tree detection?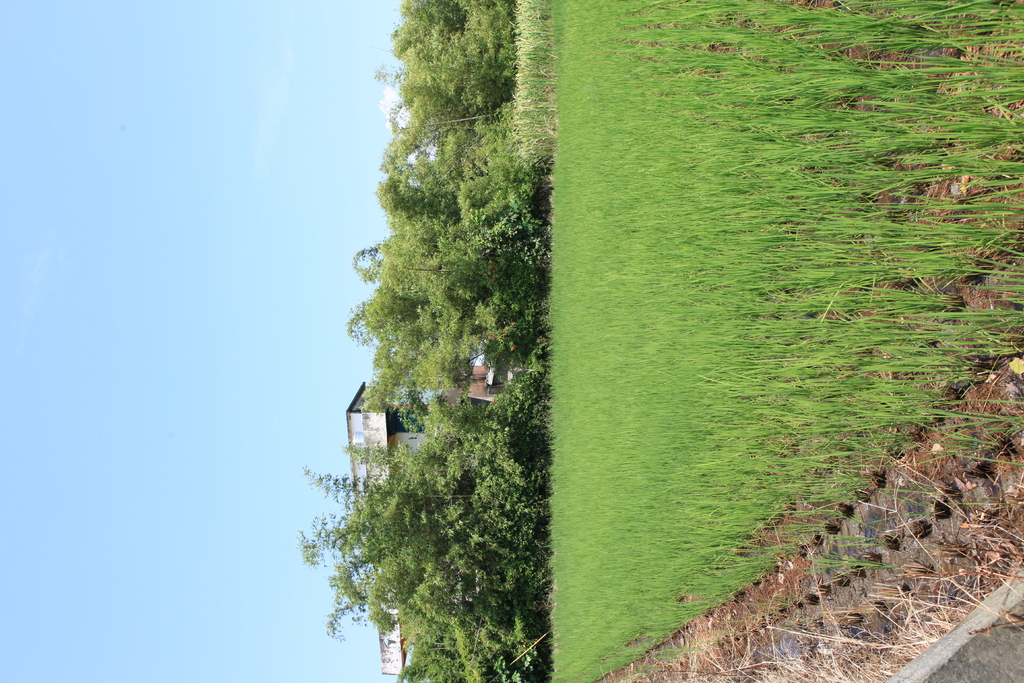
379, 0, 531, 48
